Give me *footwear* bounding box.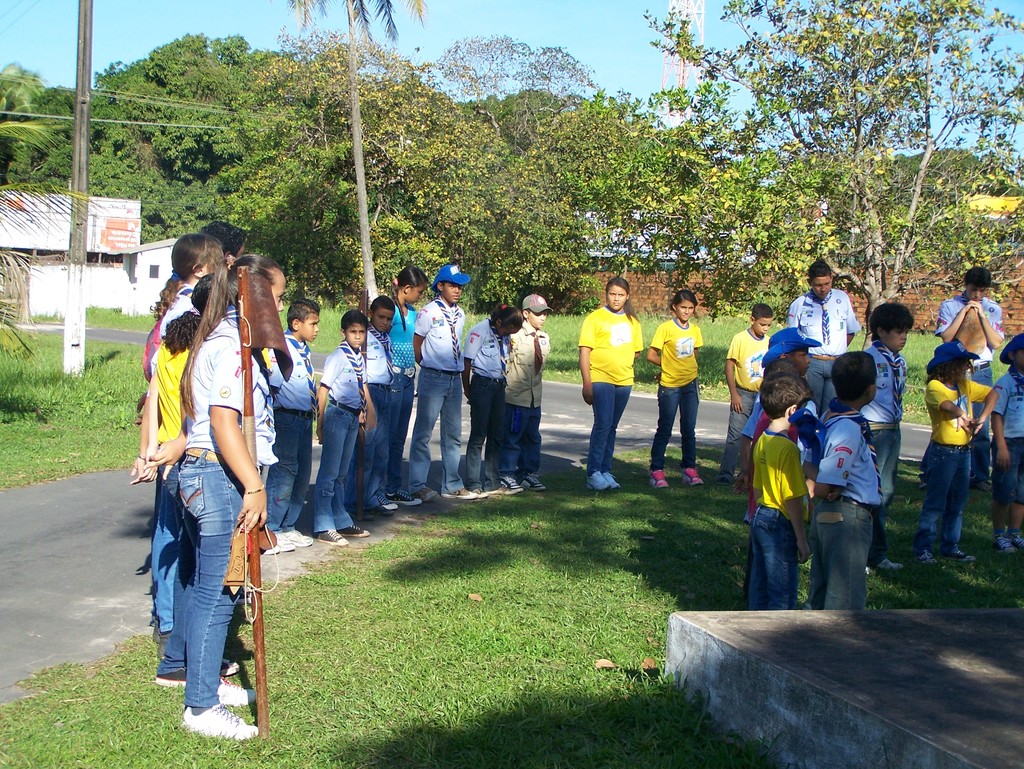
[708, 474, 744, 489].
